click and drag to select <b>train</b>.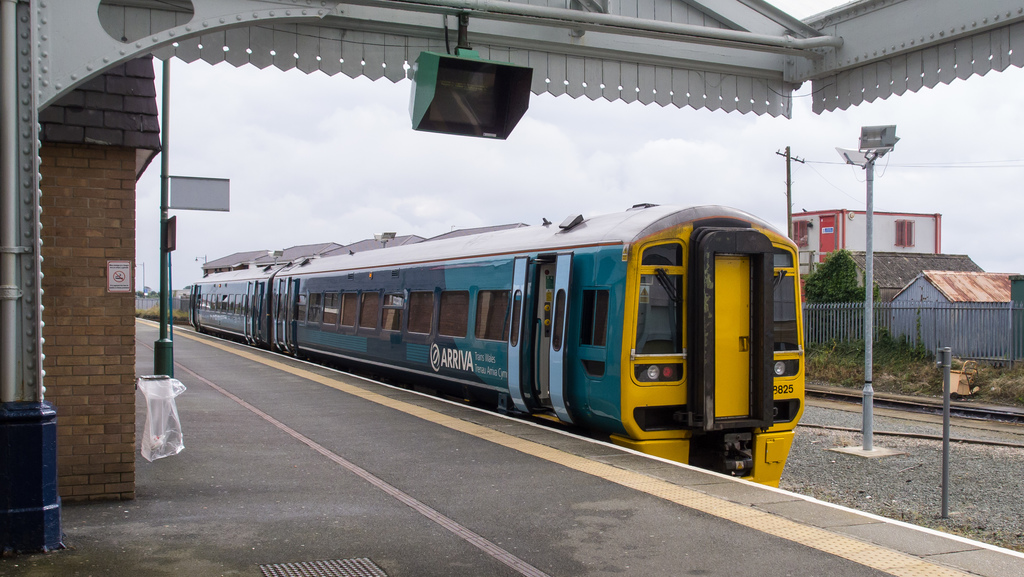
Selection: {"left": 140, "top": 289, "right": 191, "bottom": 323}.
